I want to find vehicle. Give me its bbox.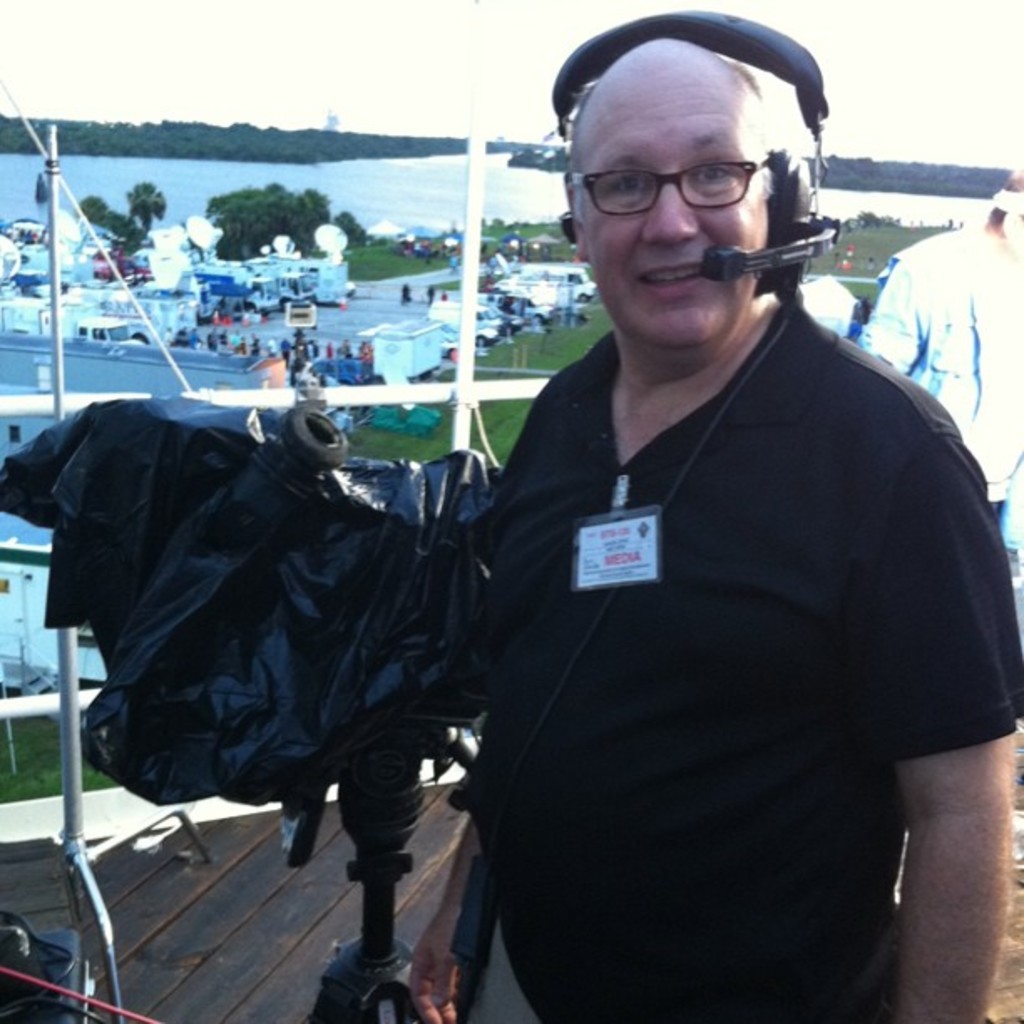
{"left": 504, "top": 256, "right": 606, "bottom": 298}.
